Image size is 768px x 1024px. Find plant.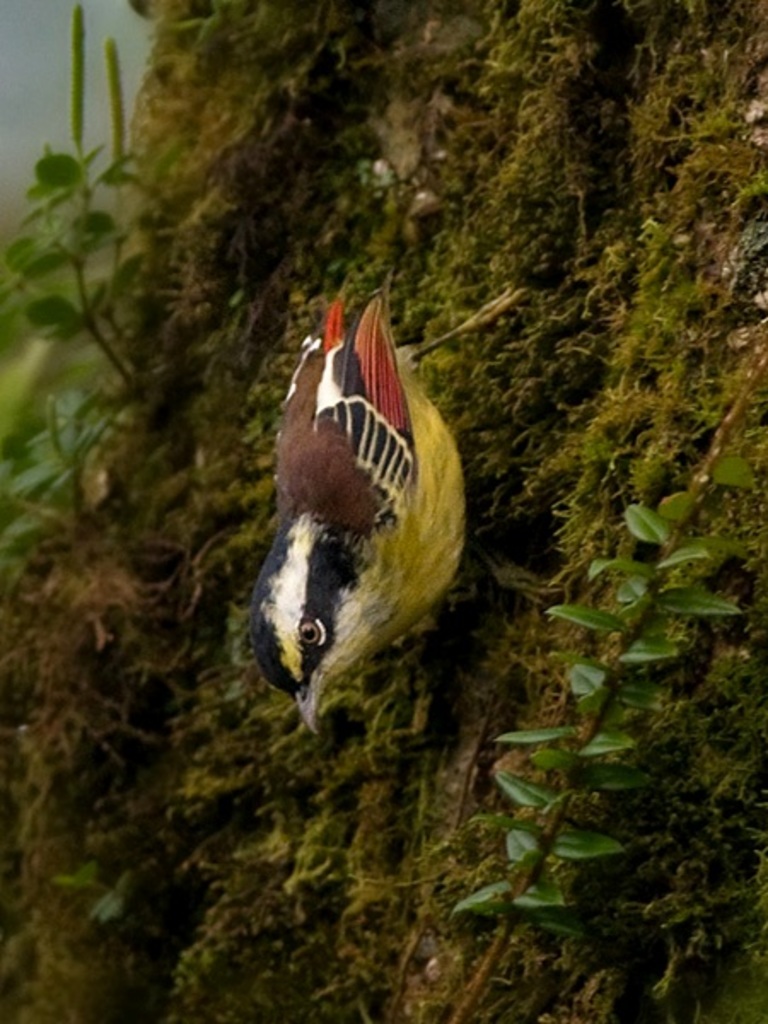
box(432, 335, 766, 1022).
